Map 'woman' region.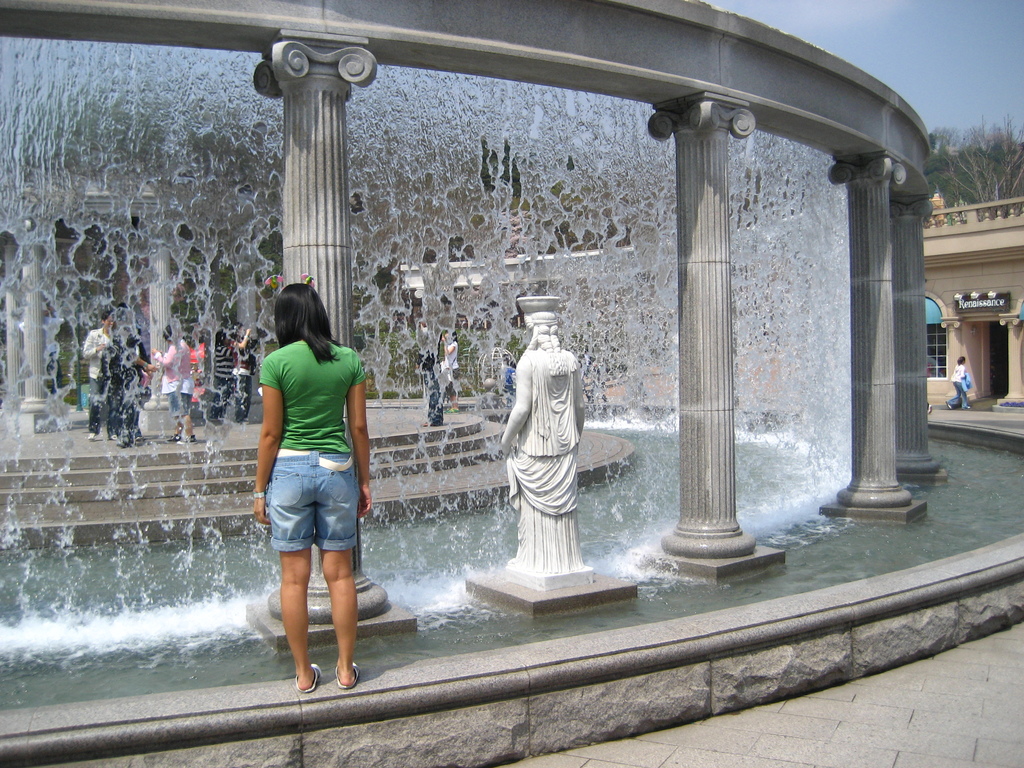
Mapped to box(148, 325, 201, 443).
